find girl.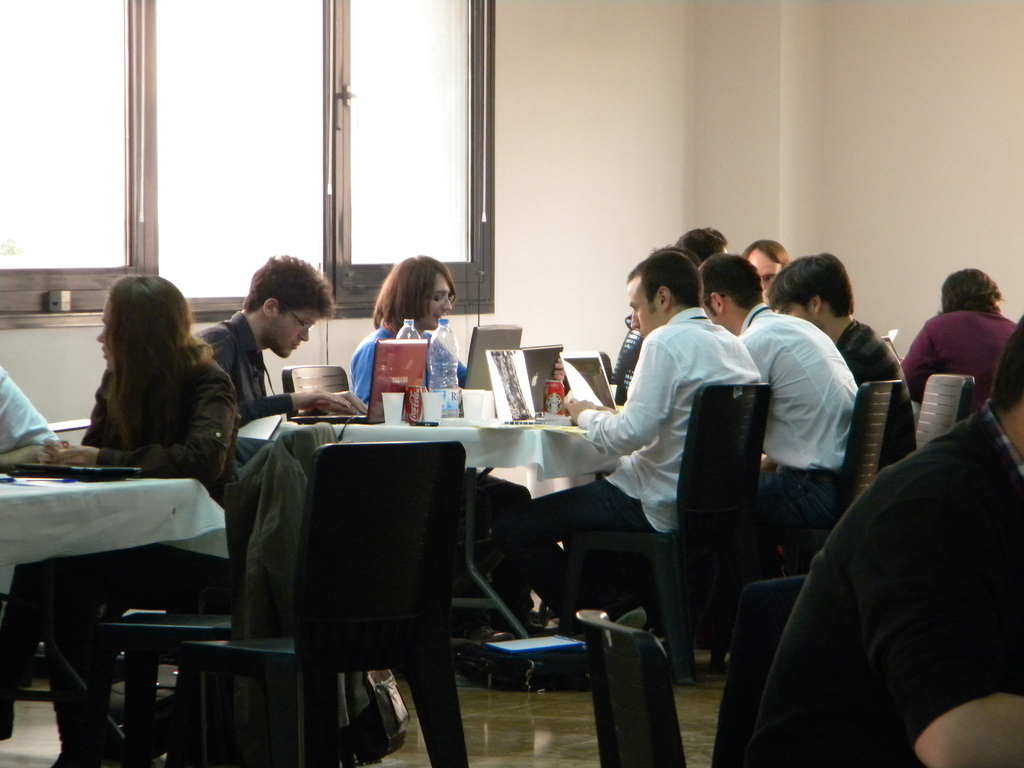
(left=351, top=250, right=466, bottom=415).
